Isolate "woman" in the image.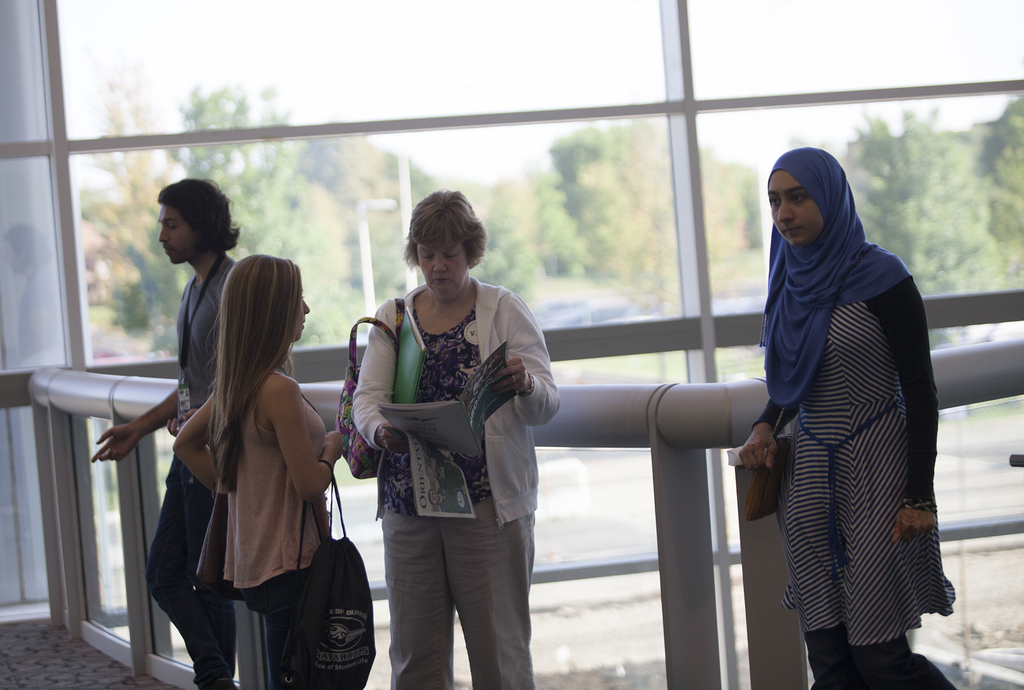
Isolated region: (339,179,540,688).
